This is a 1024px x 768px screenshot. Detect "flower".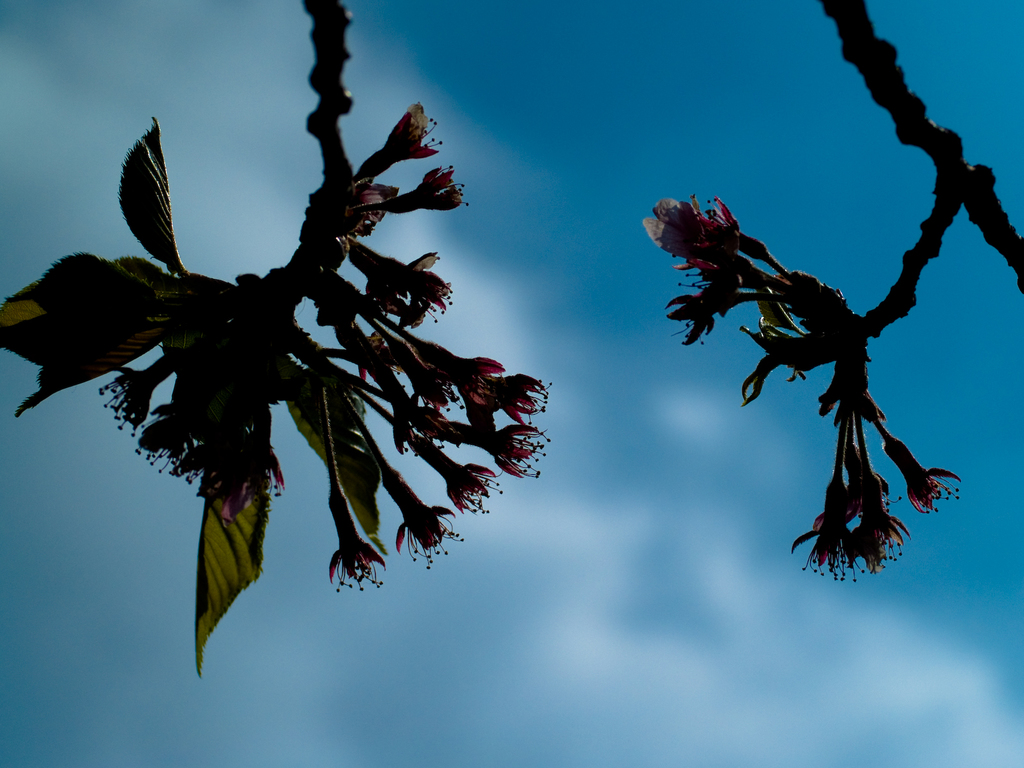
<box>874,425,966,511</box>.
